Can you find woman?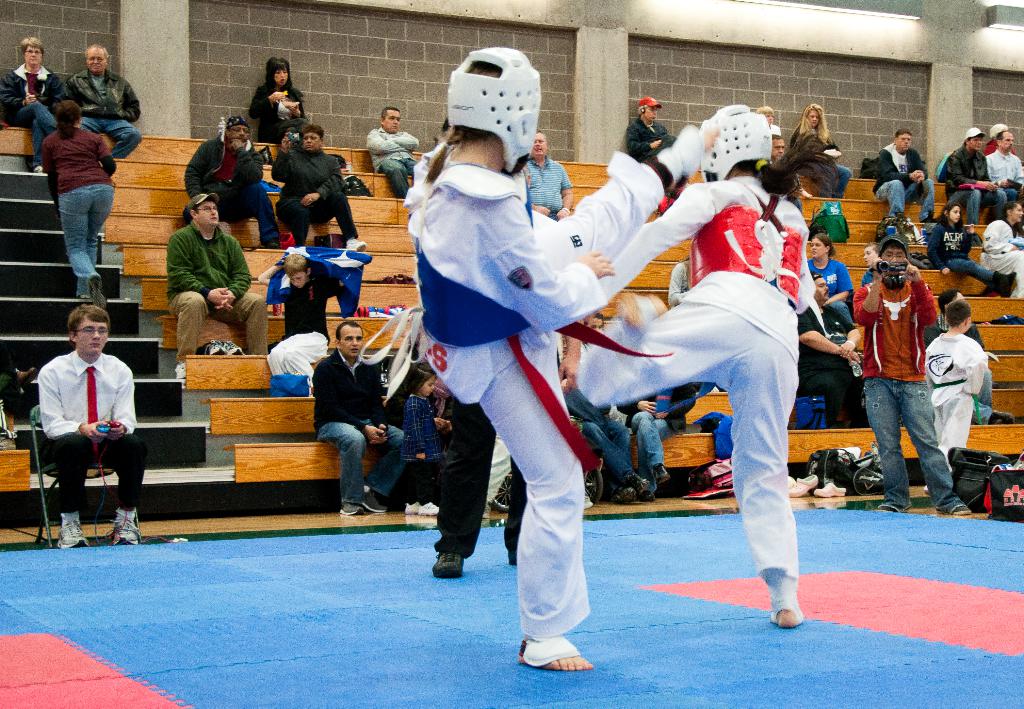
Yes, bounding box: 975,191,1023,294.
